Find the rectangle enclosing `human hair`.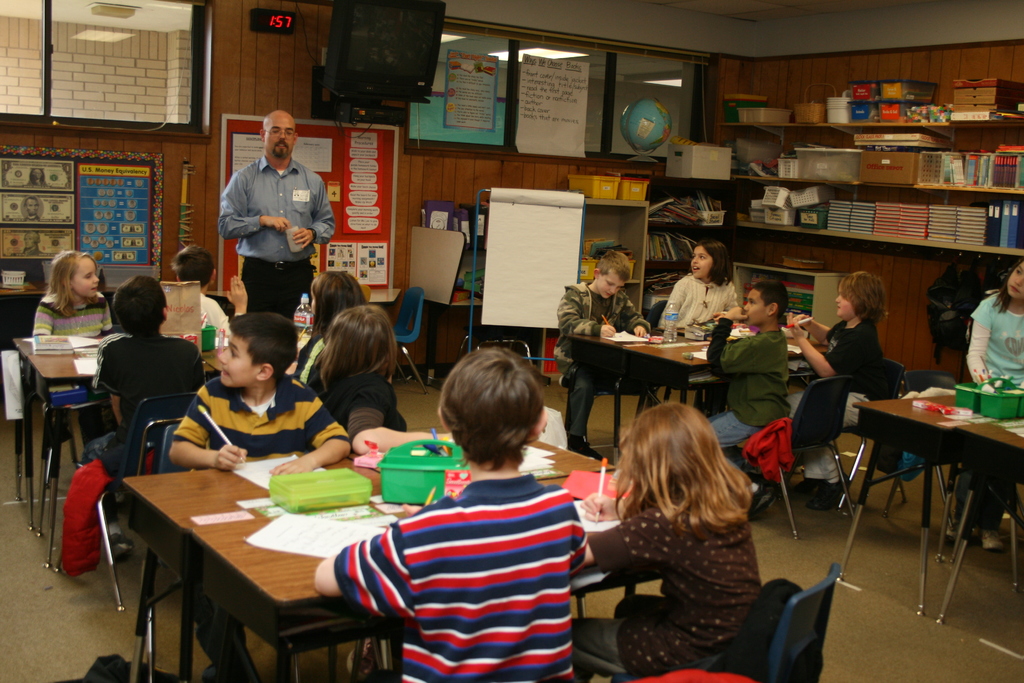
172:243:214:288.
